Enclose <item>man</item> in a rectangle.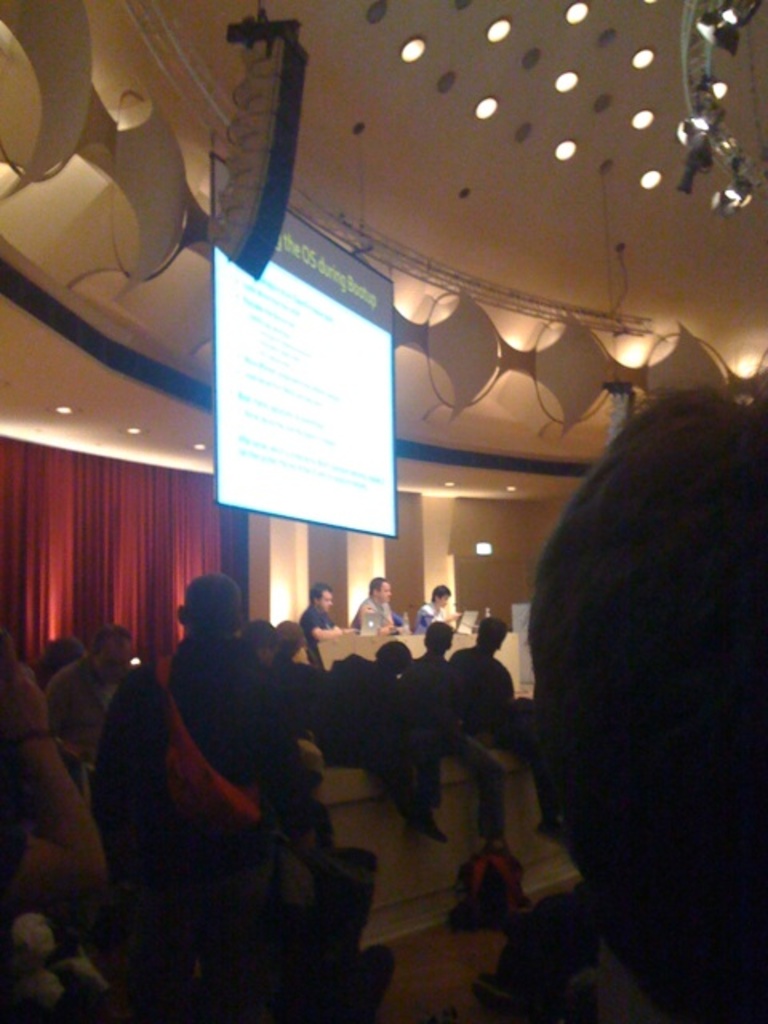
bbox(443, 618, 523, 718).
